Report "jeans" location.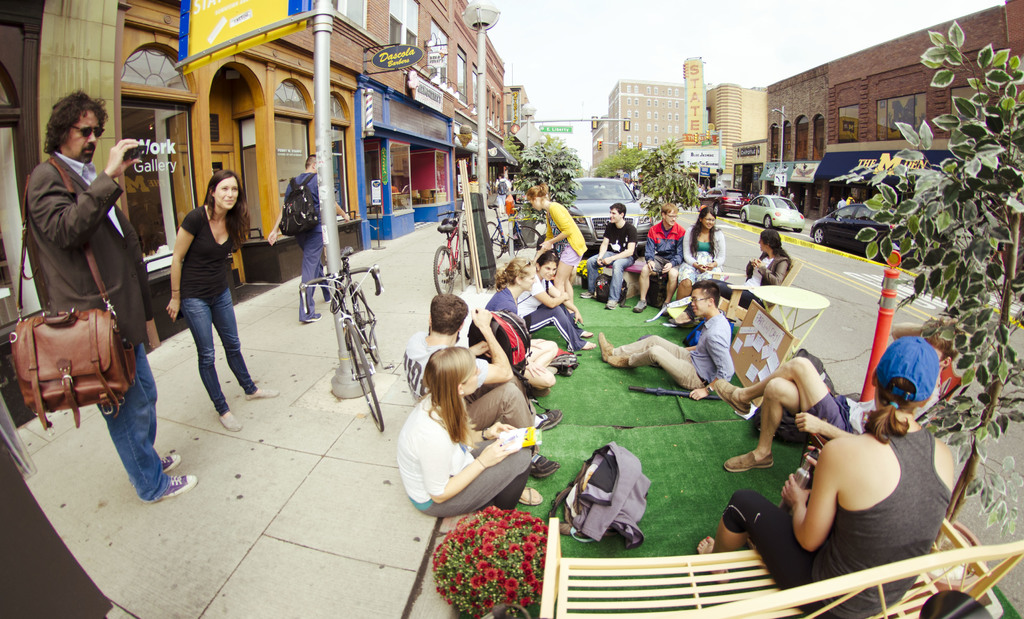
Report: BBox(99, 343, 176, 501).
